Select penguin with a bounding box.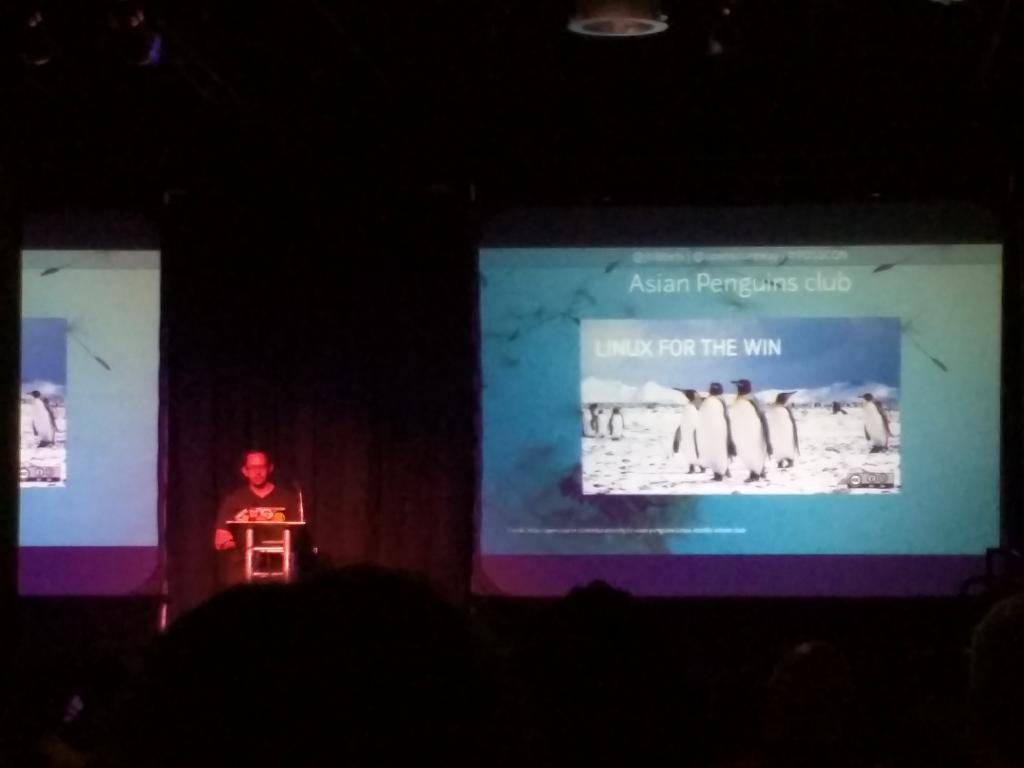
[x1=776, y1=389, x2=801, y2=463].
